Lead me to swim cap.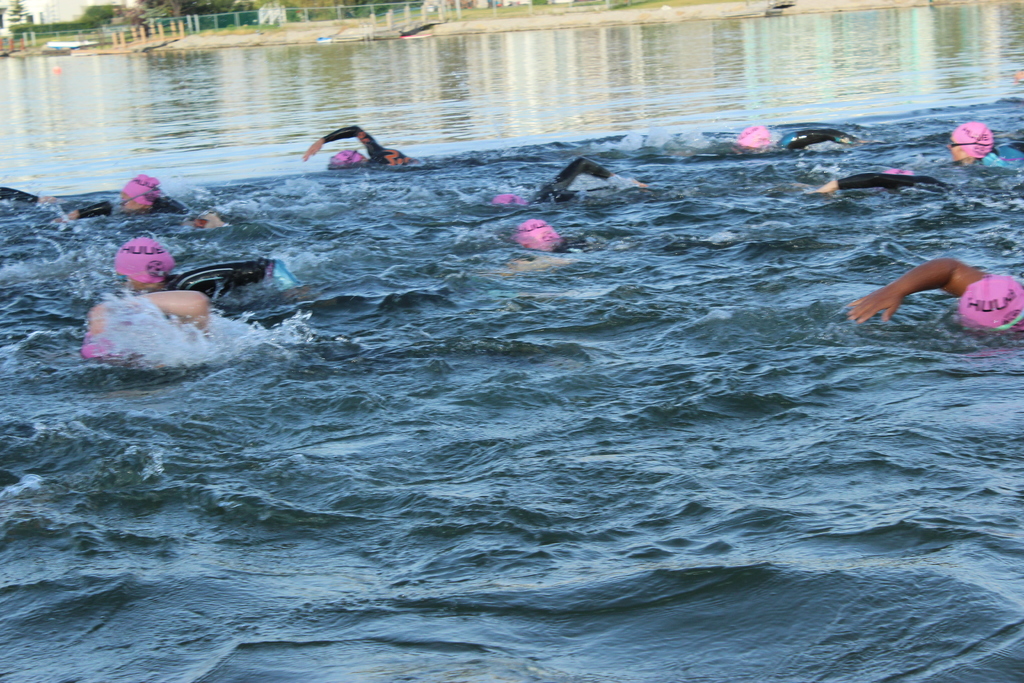
Lead to crop(959, 272, 1023, 330).
